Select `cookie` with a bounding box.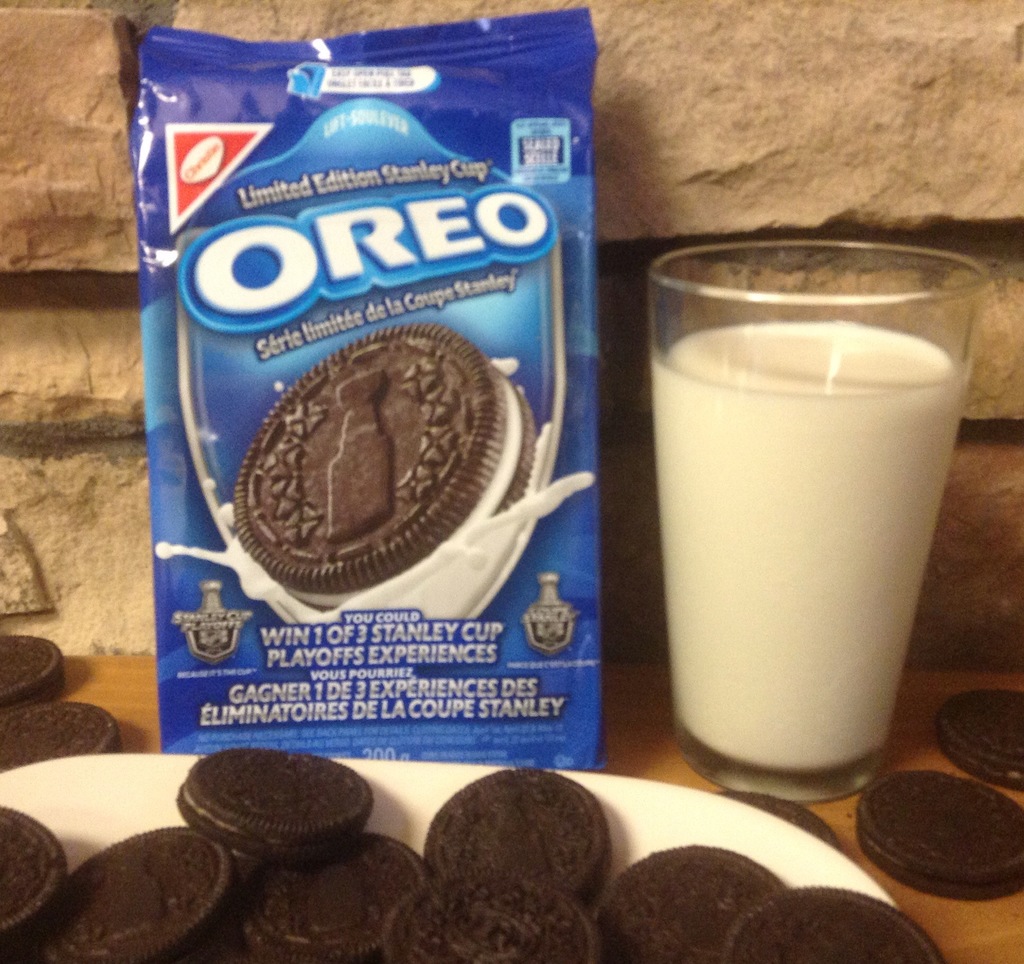
934, 686, 1023, 795.
